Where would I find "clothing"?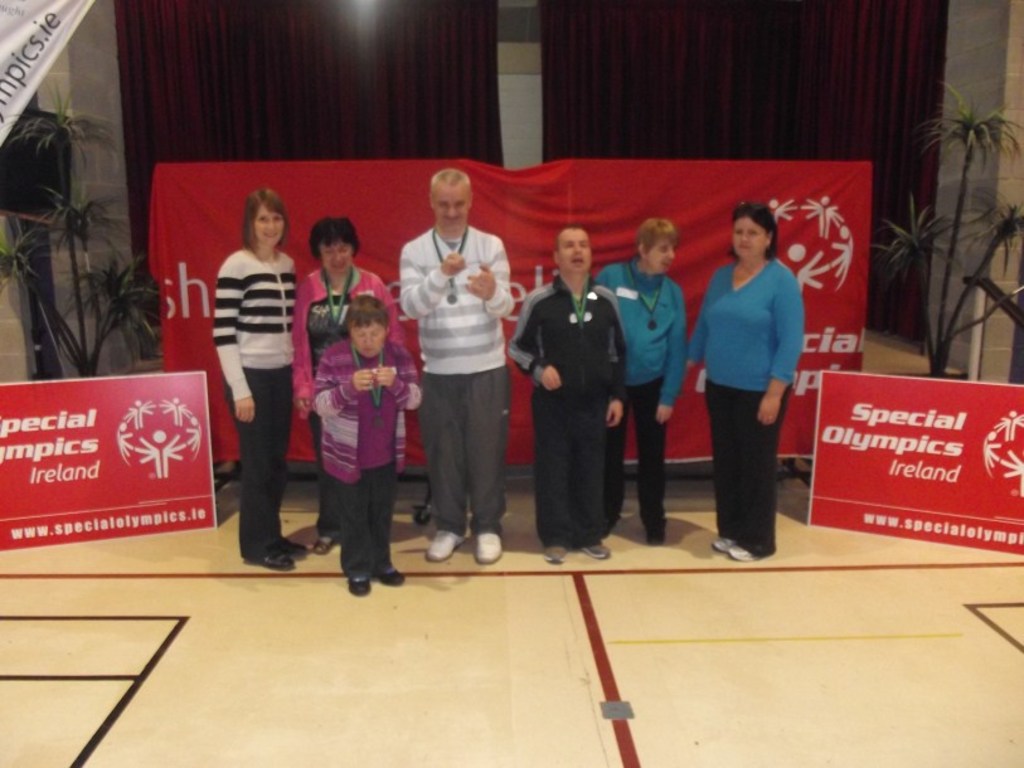
At 214/248/291/554.
